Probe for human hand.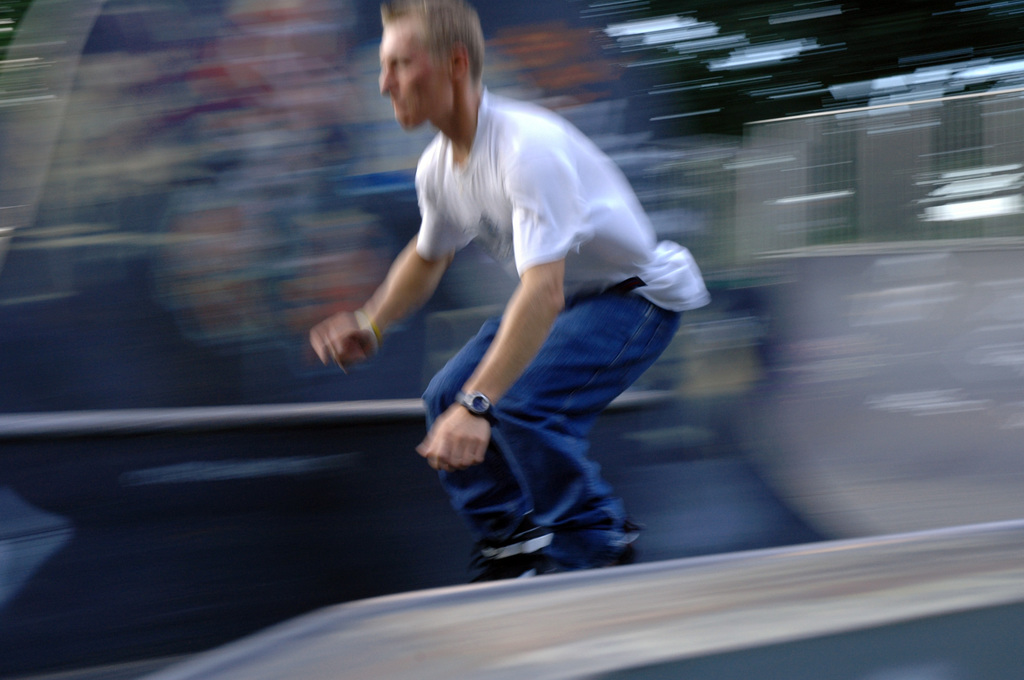
Probe result: [left=417, top=400, right=492, bottom=474].
